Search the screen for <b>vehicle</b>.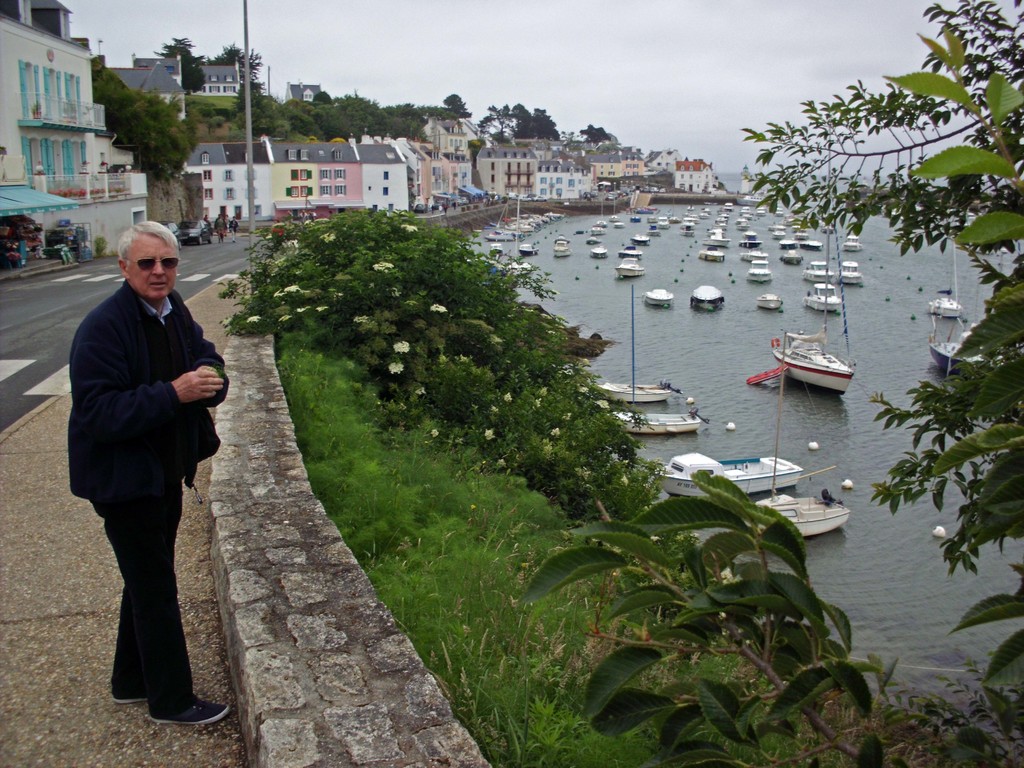
Found at [x1=700, y1=212, x2=709, y2=216].
